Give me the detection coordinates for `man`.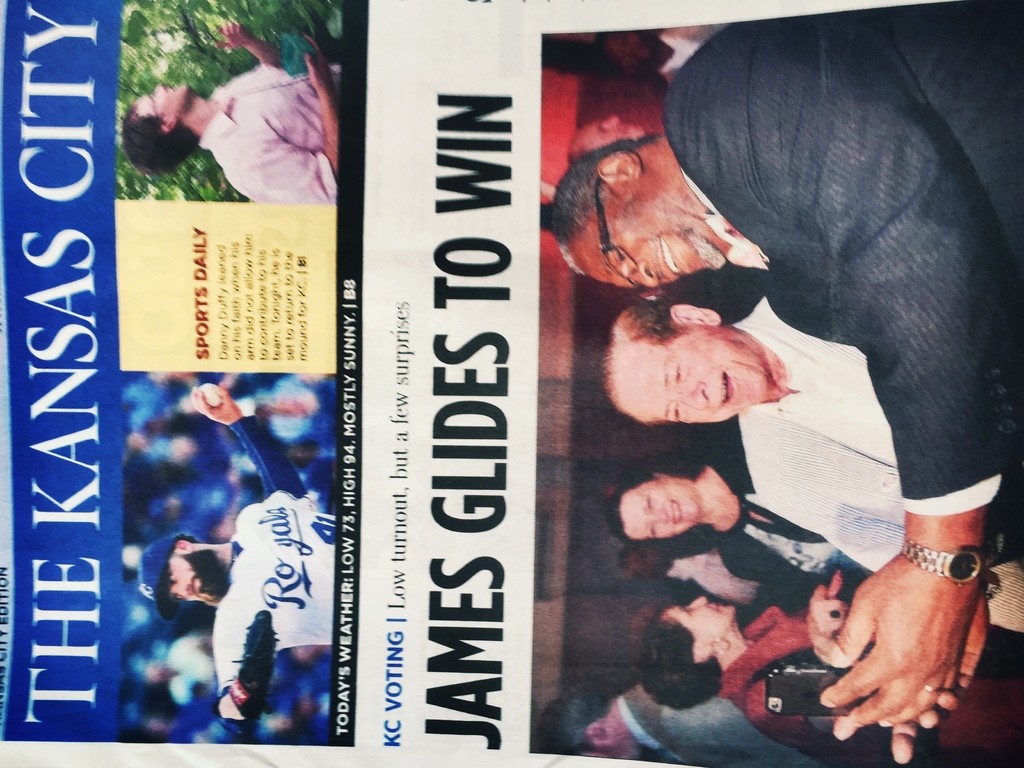
select_region(599, 294, 1023, 632).
